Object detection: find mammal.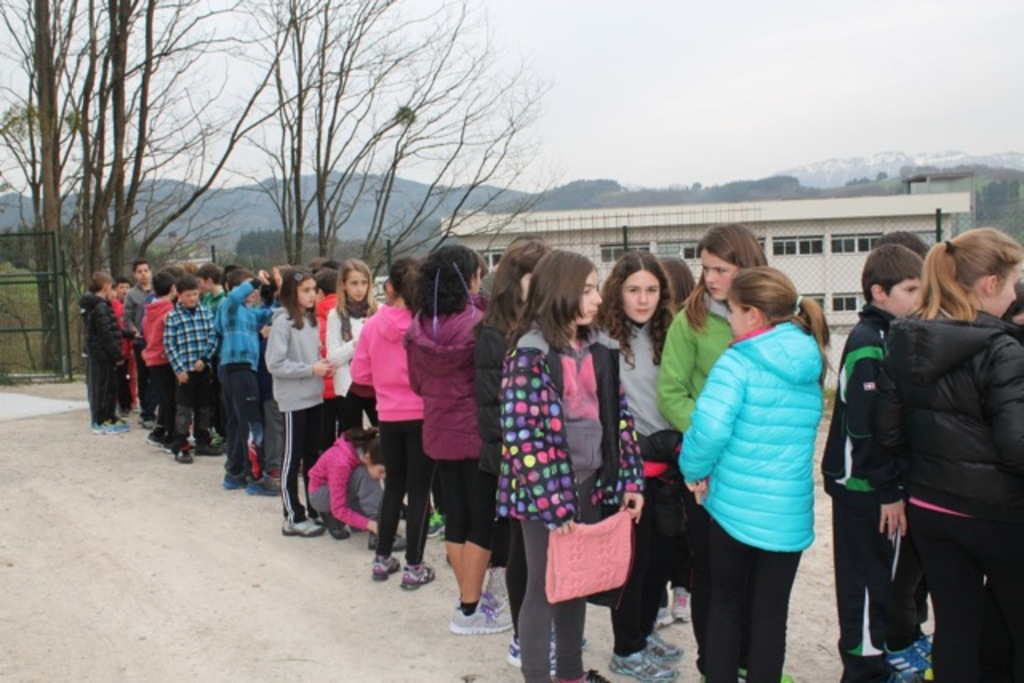
x1=595, y1=250, x2=680, y2=673.
